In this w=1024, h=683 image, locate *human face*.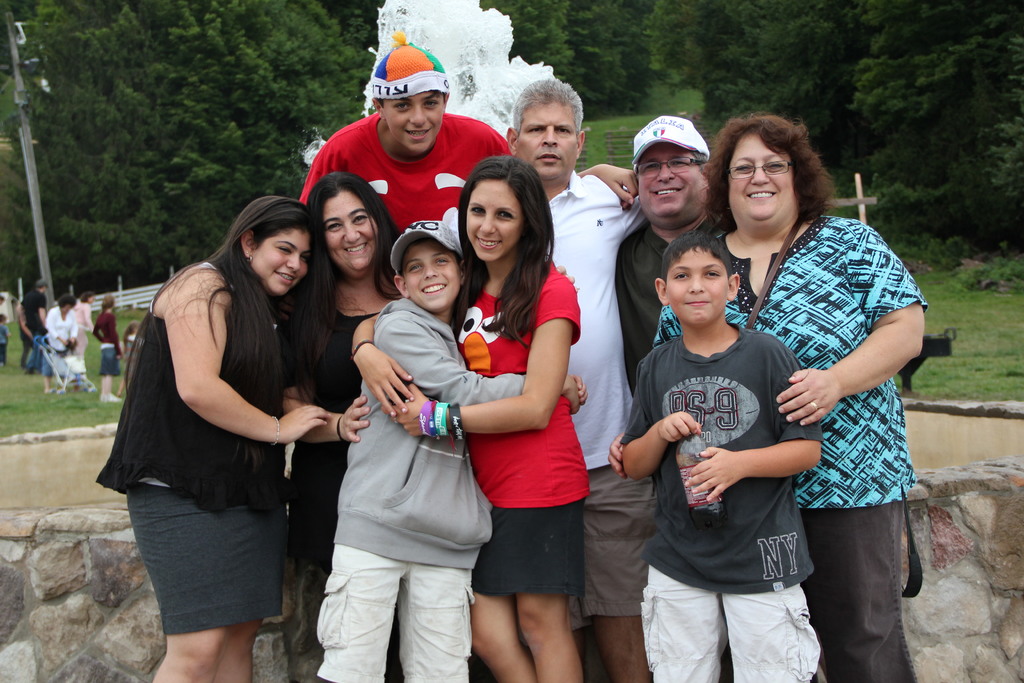
Bounding box: region(404, 236, 461, 312).
